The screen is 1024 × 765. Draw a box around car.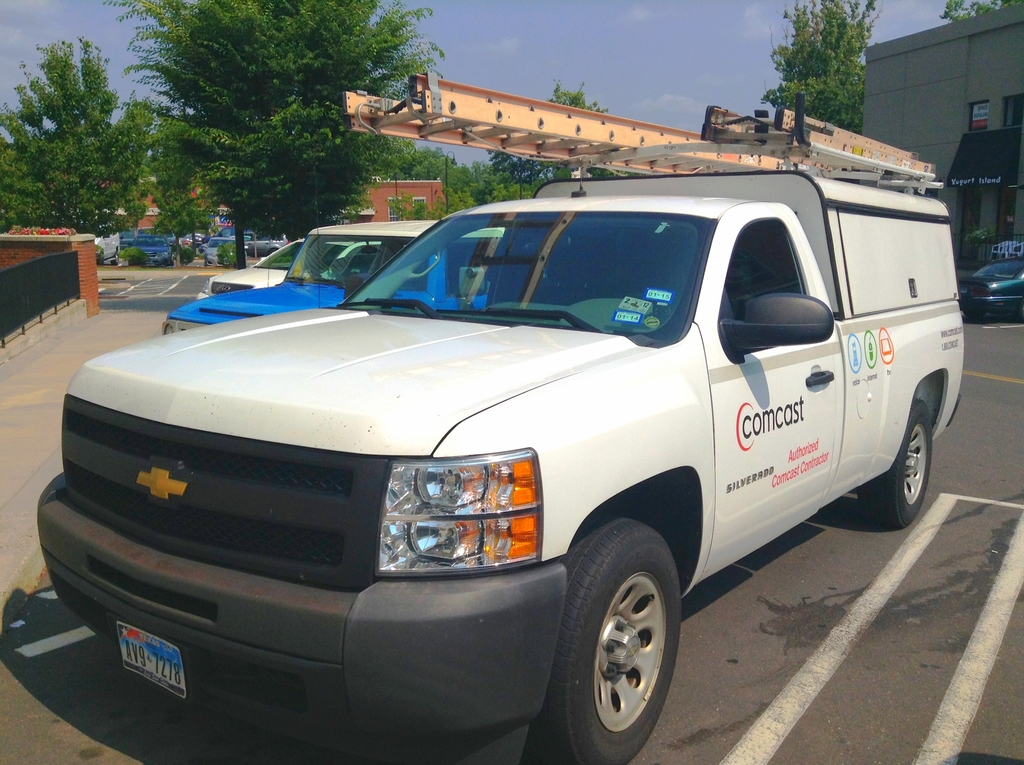
box(195, 243, 376, 292).
